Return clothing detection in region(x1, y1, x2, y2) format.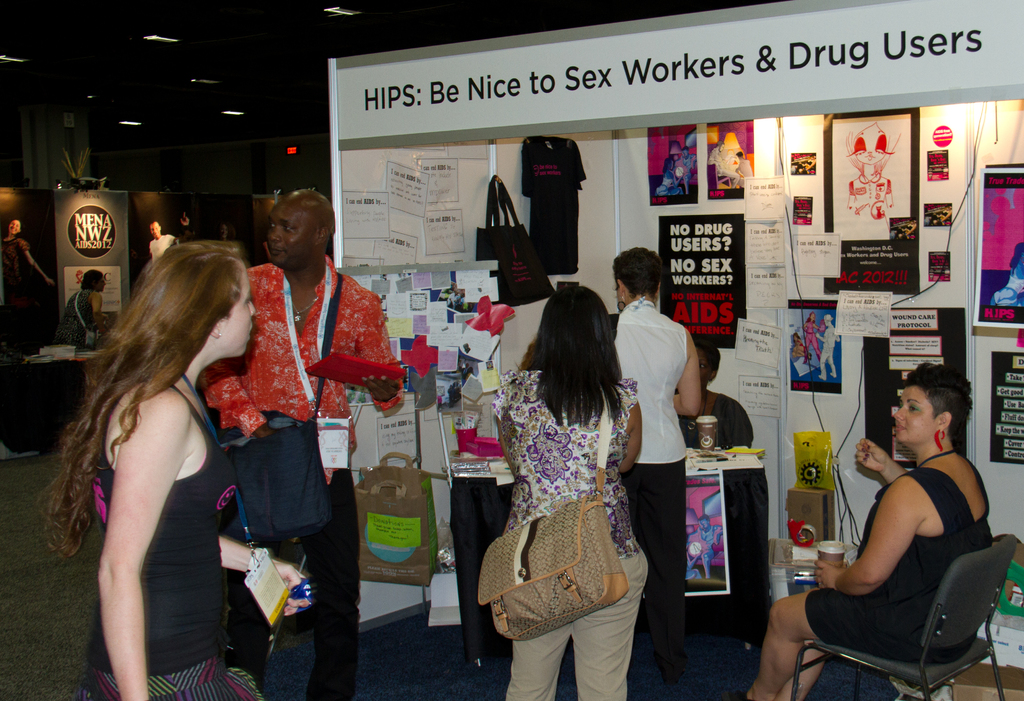
region(150, 229, 174, 259).
